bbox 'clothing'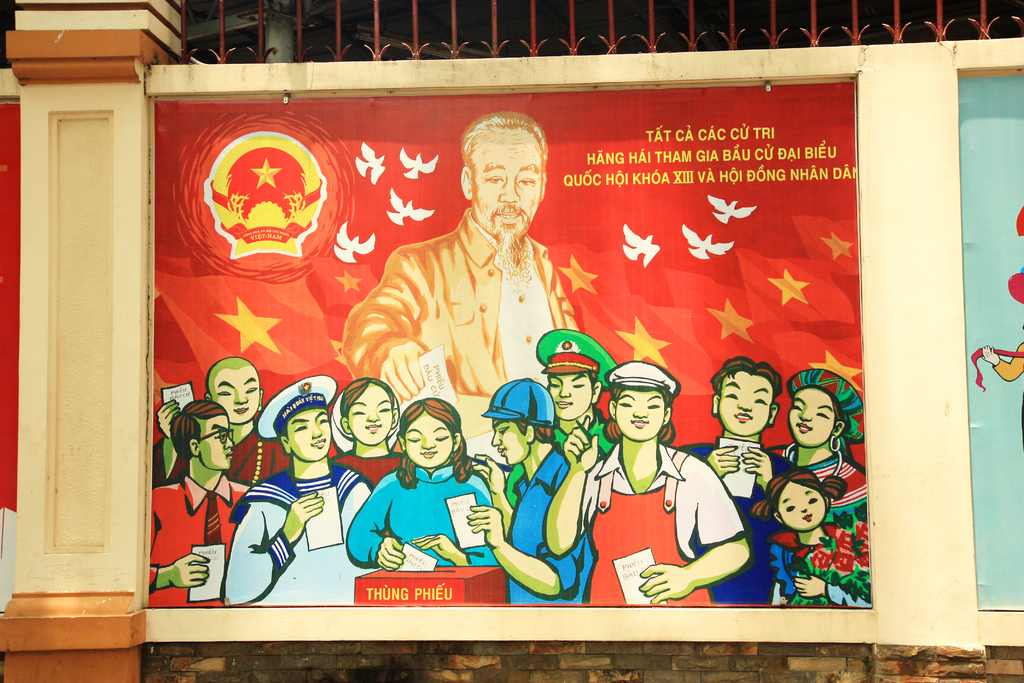
(left=346, top=456, right=496, bottom=568)
